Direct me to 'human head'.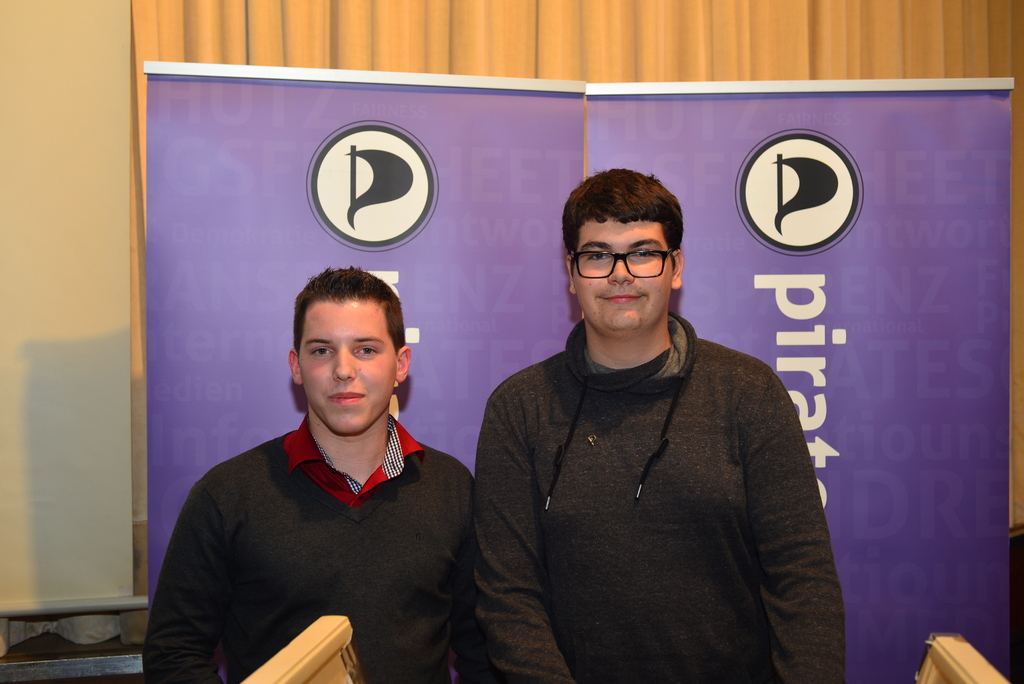
Direction: (568,174,689,324).
